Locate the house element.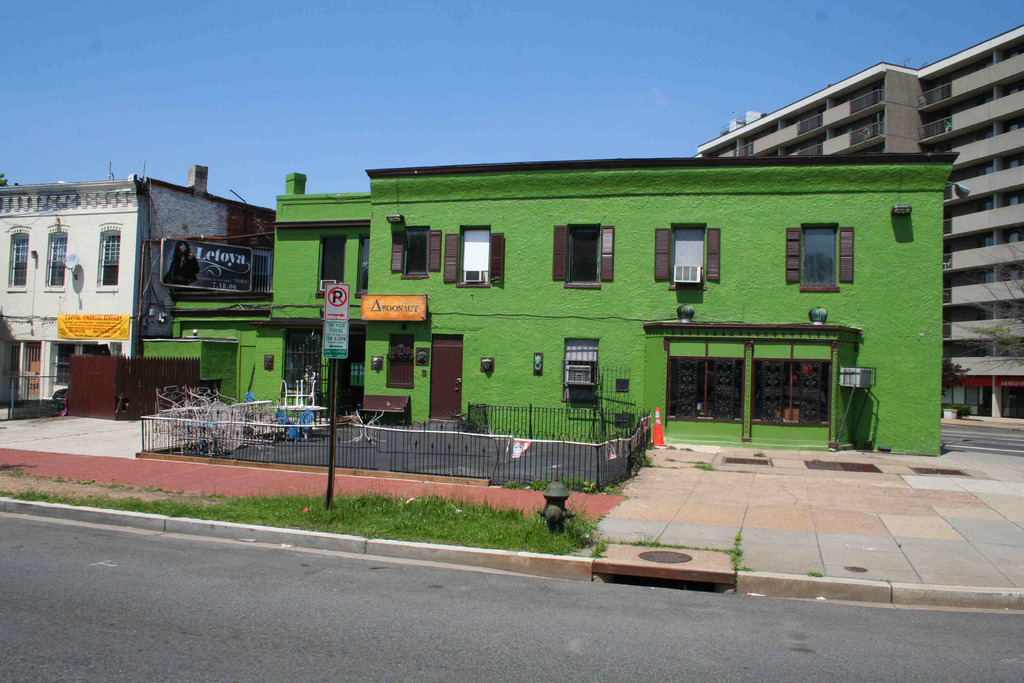
Element bbox: <box>0,128,276,429</box>.
